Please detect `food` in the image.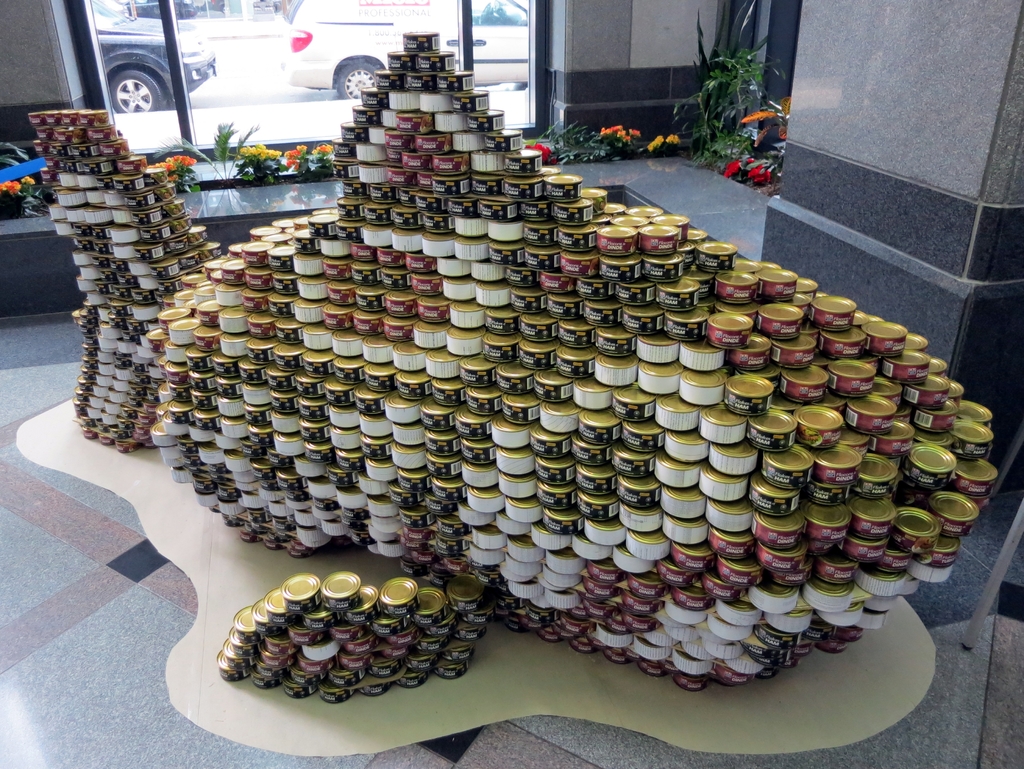
BBox(408, 174, 419, 188).
